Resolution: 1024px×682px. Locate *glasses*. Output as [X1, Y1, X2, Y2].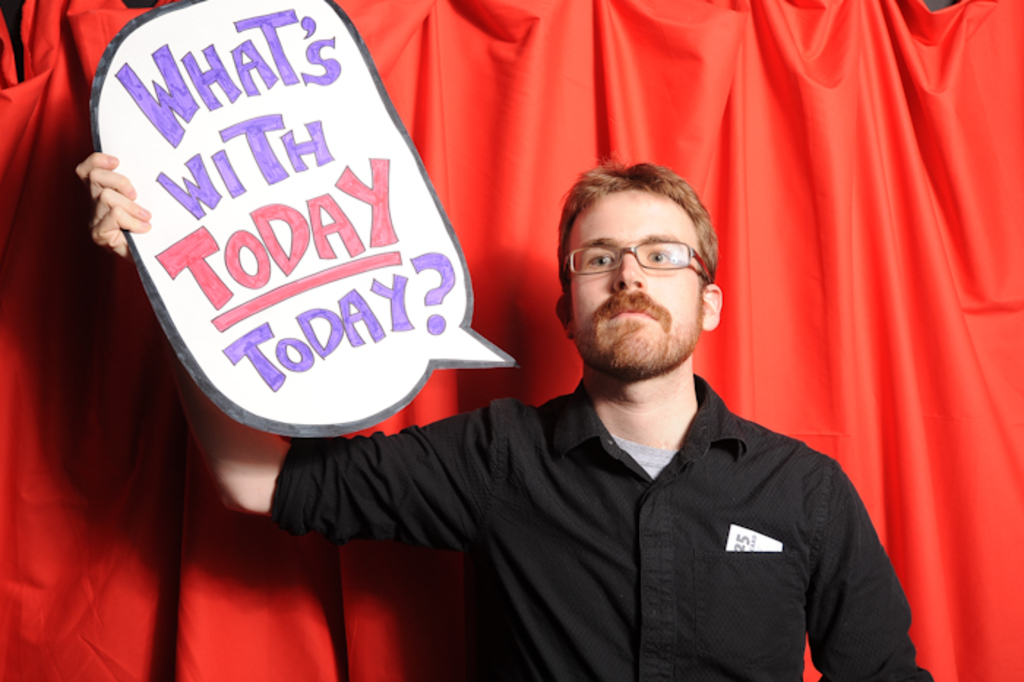
[571, 239, 714, 285].
